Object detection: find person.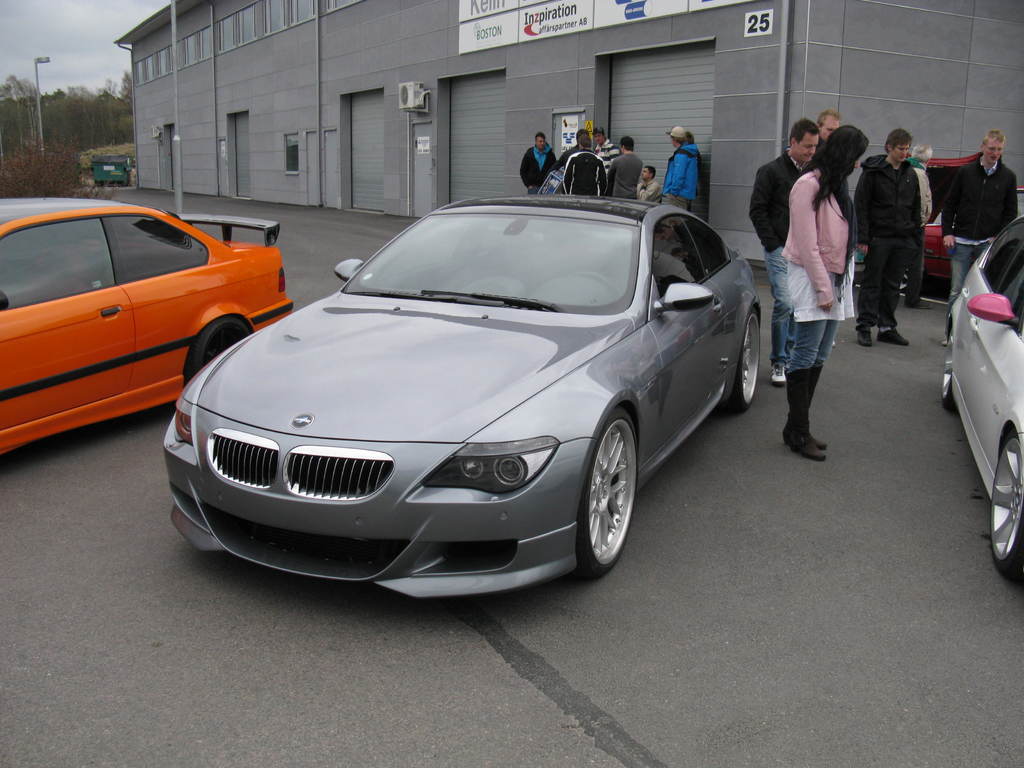
locate(780, 124, 870, 464).
